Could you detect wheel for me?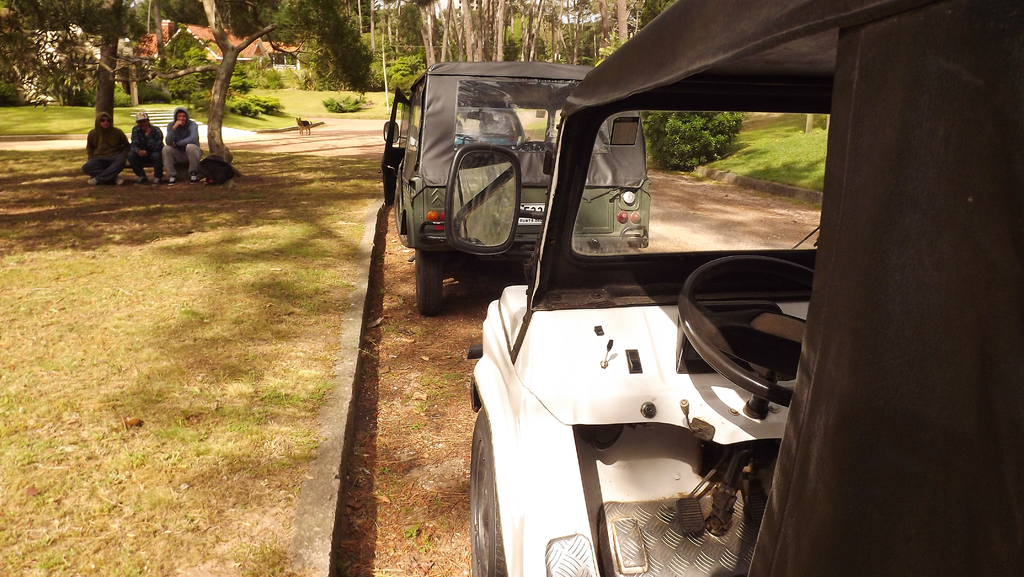
Detection result: <bbox>417, 245, 449, 318</bbox>.
